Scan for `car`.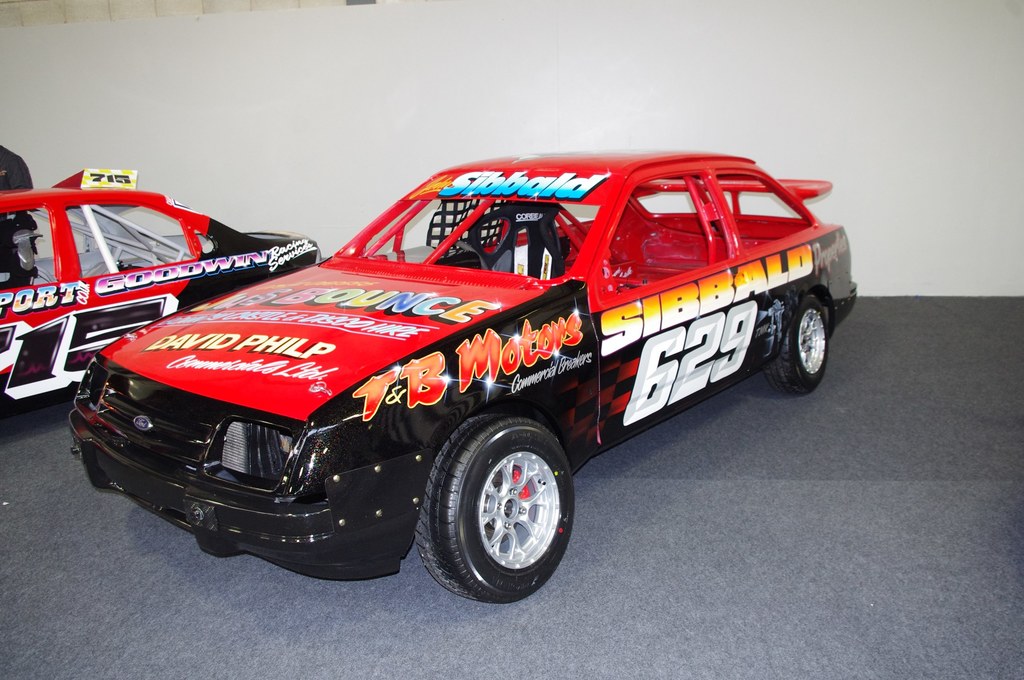
Scan result: [x1=0, y1=165, x2=326, y2=426].
